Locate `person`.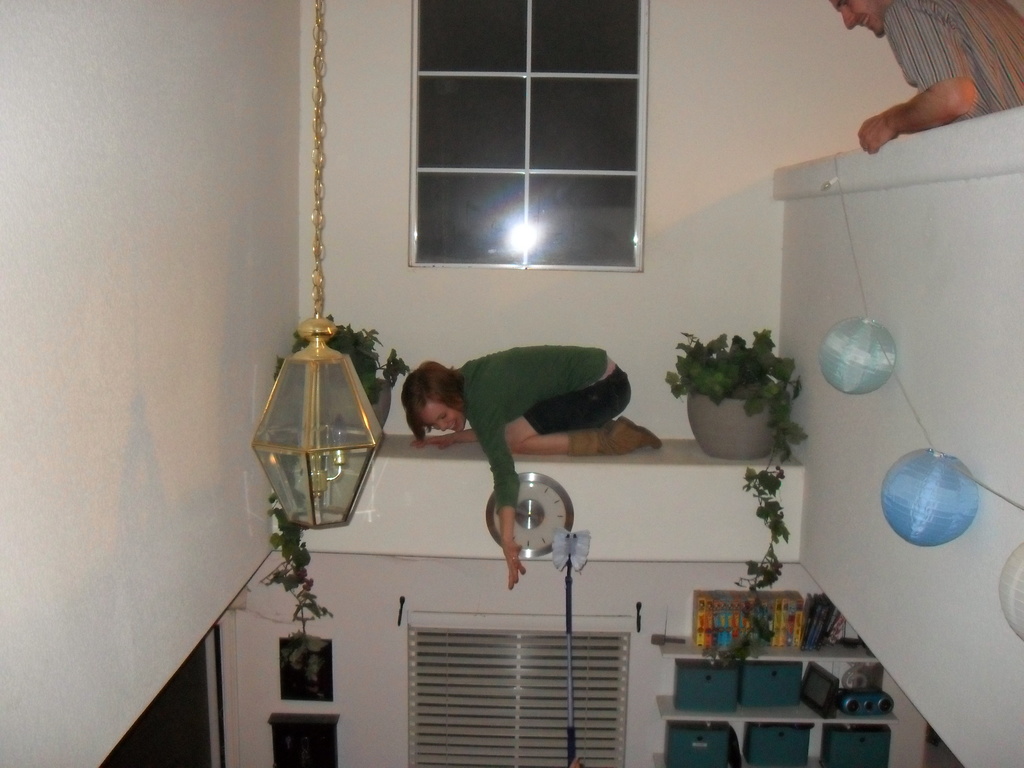
Bounding box: locate(831, 0, 1023, 155).
